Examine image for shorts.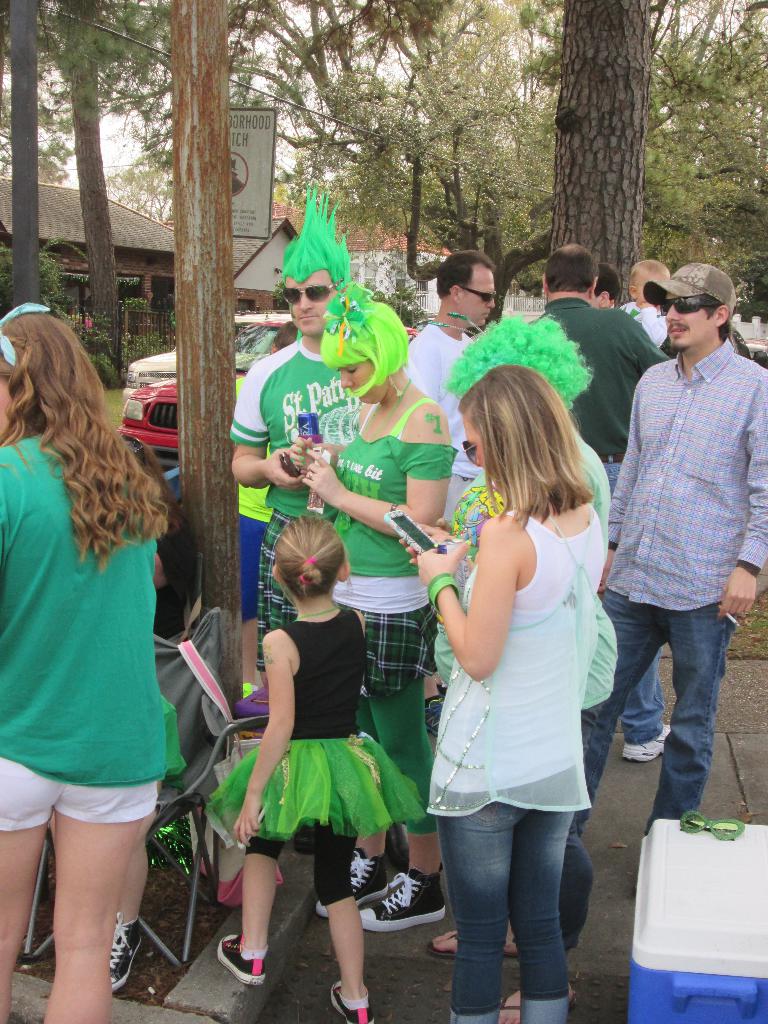
Examination result: select_region(352, 602, 439, 698).
